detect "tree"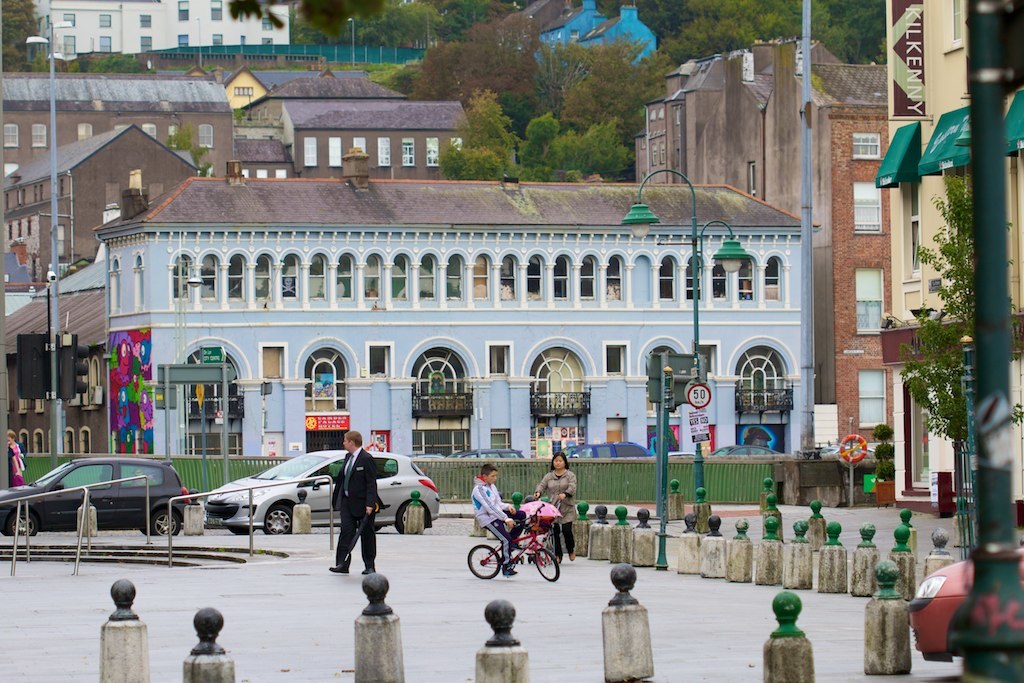
BBox(639, 0, 871, 66)
